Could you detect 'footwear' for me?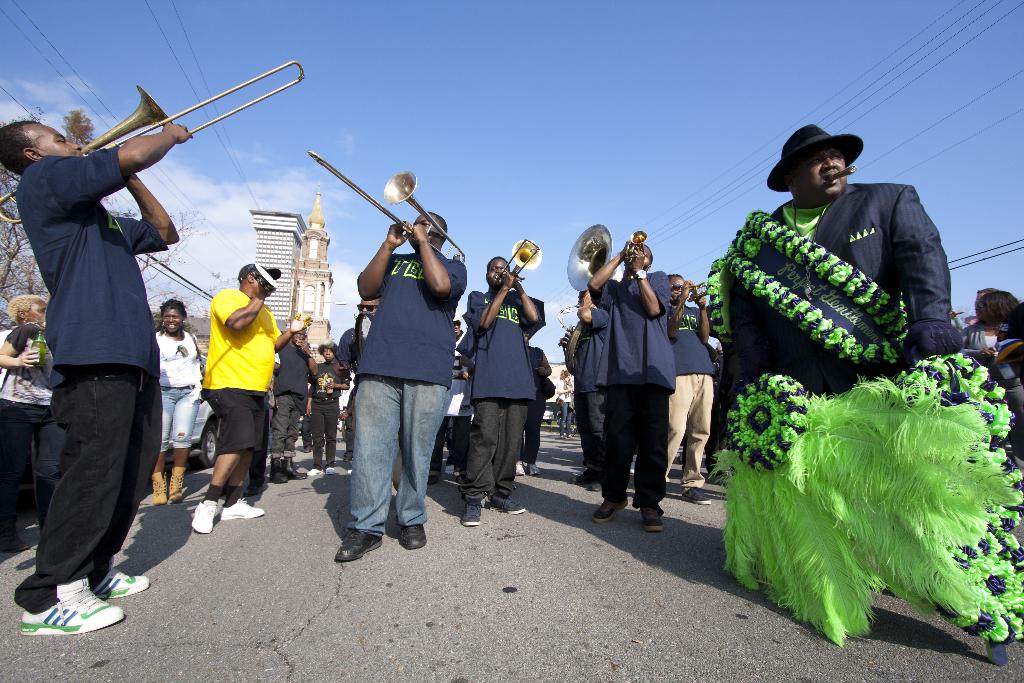
Detection result: (left=641, top=502, right=666, bottom=531).
